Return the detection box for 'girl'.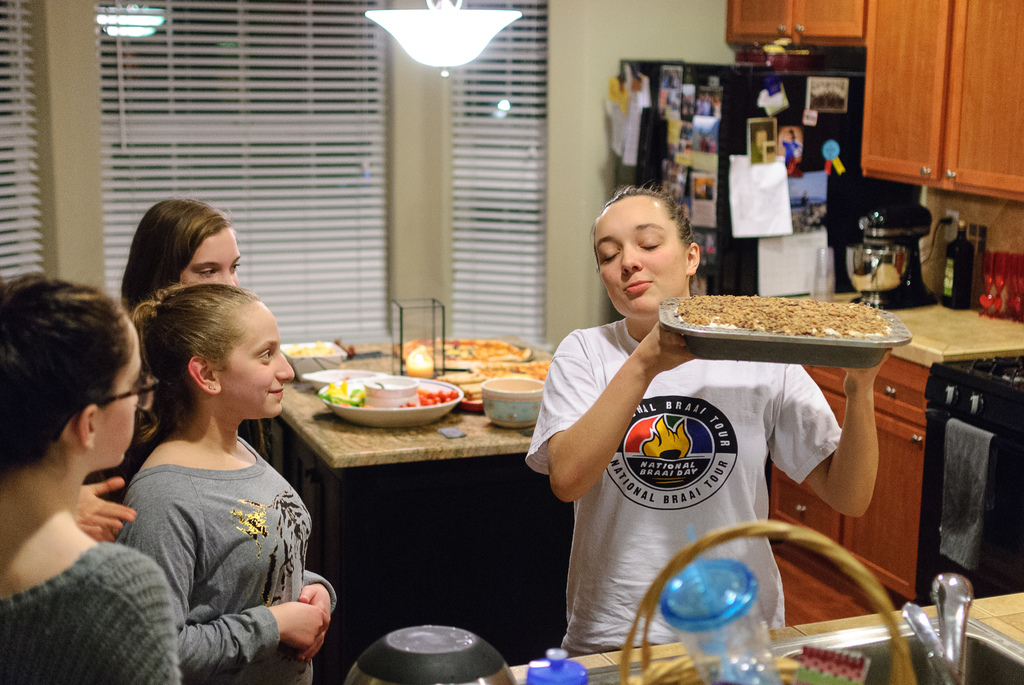
region(778, 127, 800, 175).
